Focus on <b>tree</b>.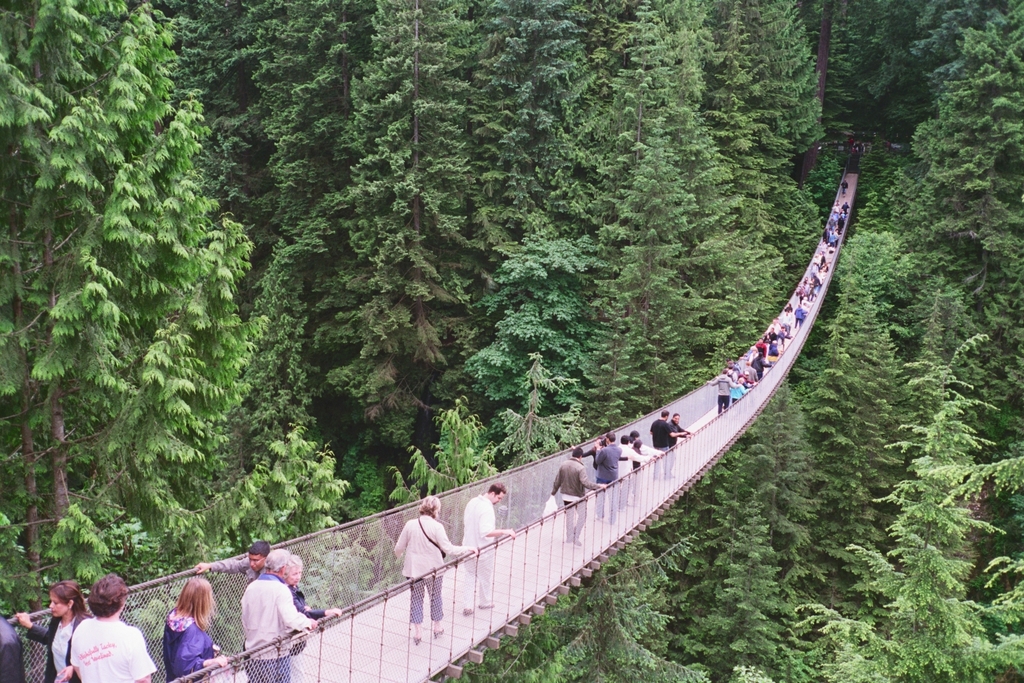
Focused at crop(786, 0, 861, 193).
